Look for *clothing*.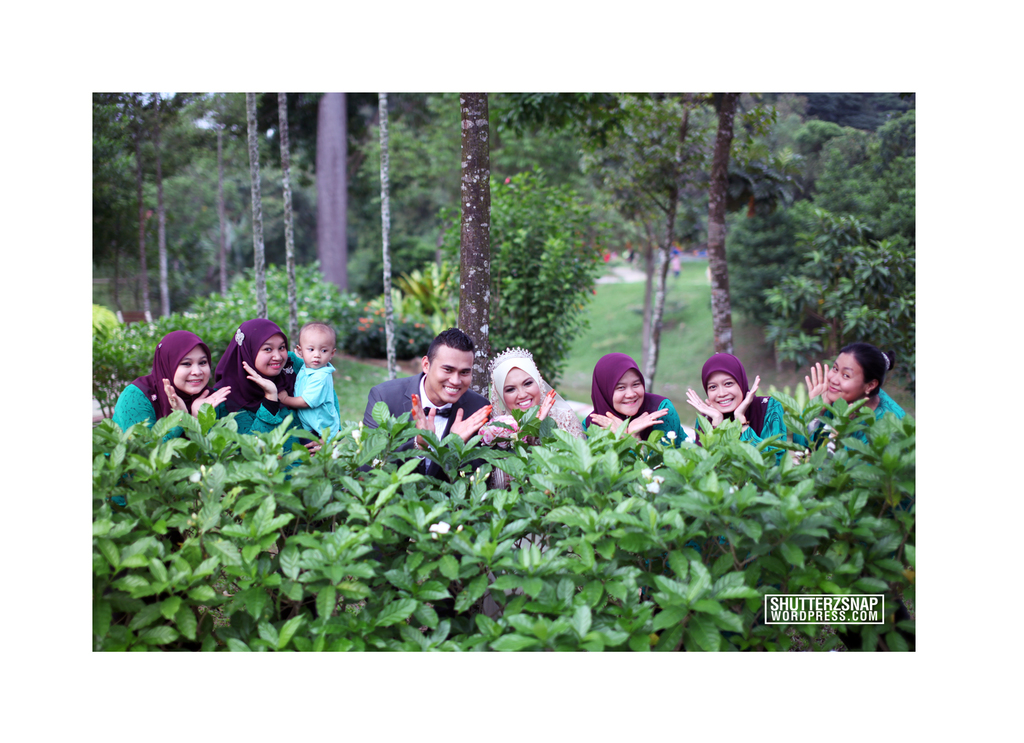
Found: crop(218, 314, 305, 456).
